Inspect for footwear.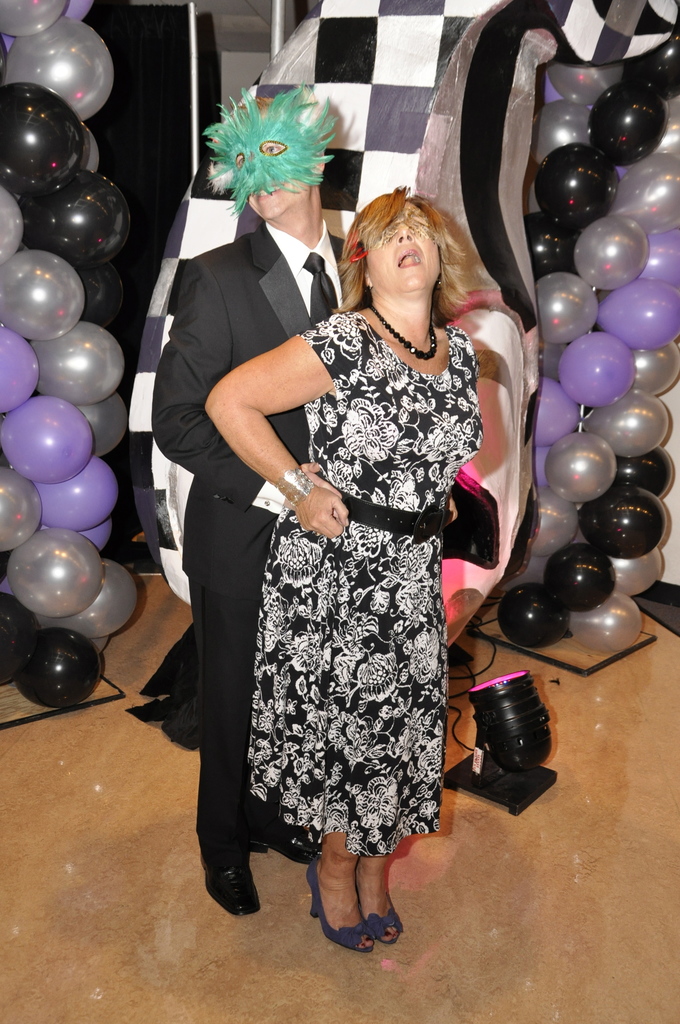
Inspection: bbox=(244, 817, 321, 858).
